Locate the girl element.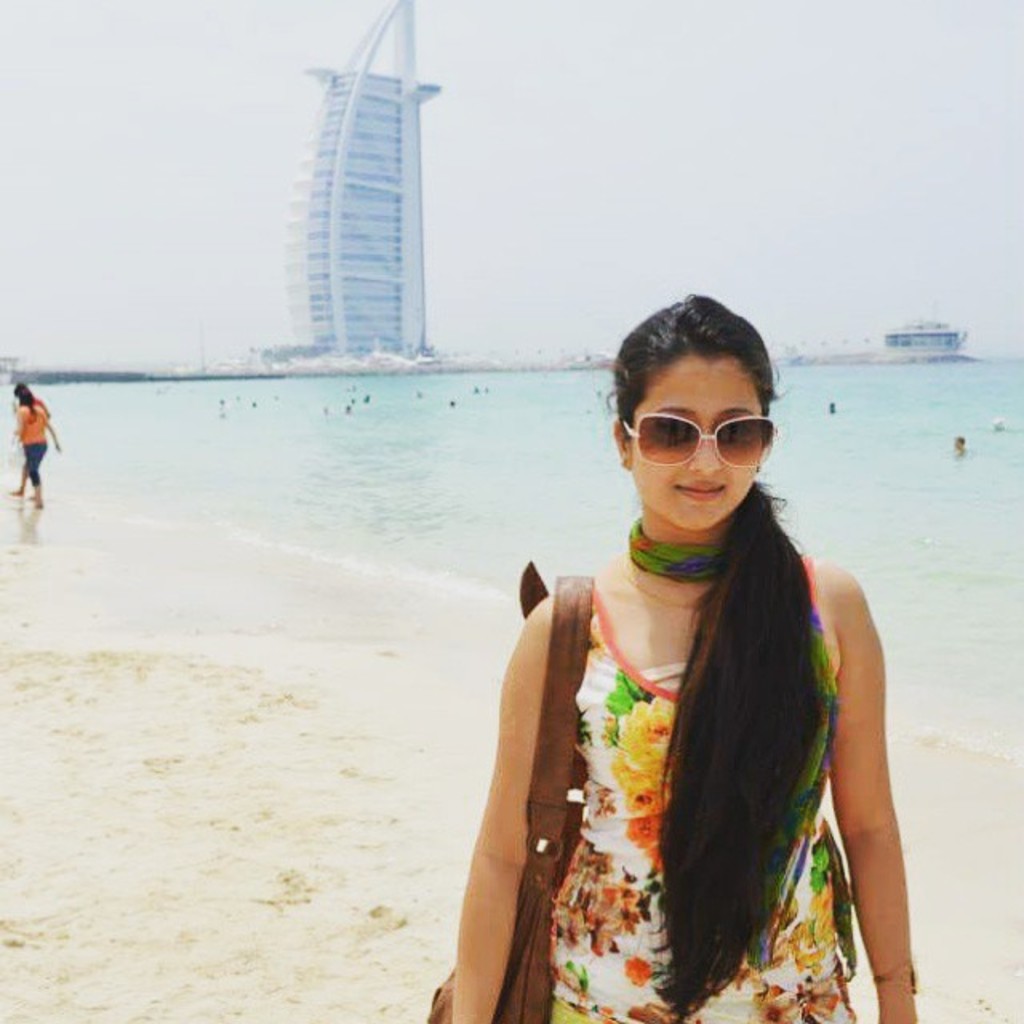
Element bbox: box=[451, 294, 922, 1022].
